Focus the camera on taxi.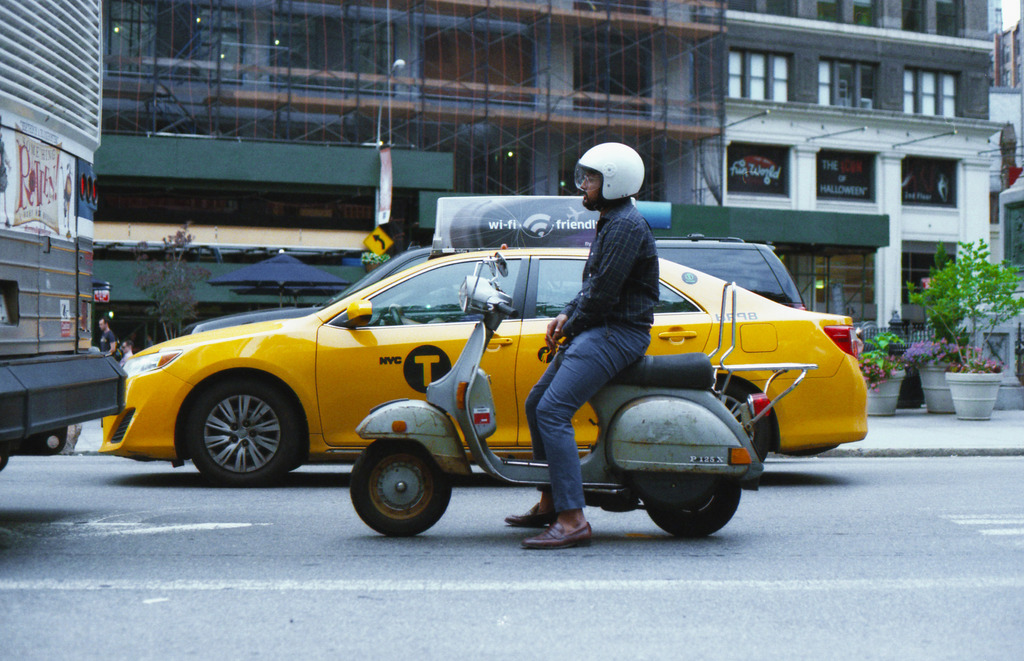
Focus region: BBox(122, 238, 763, 532).
